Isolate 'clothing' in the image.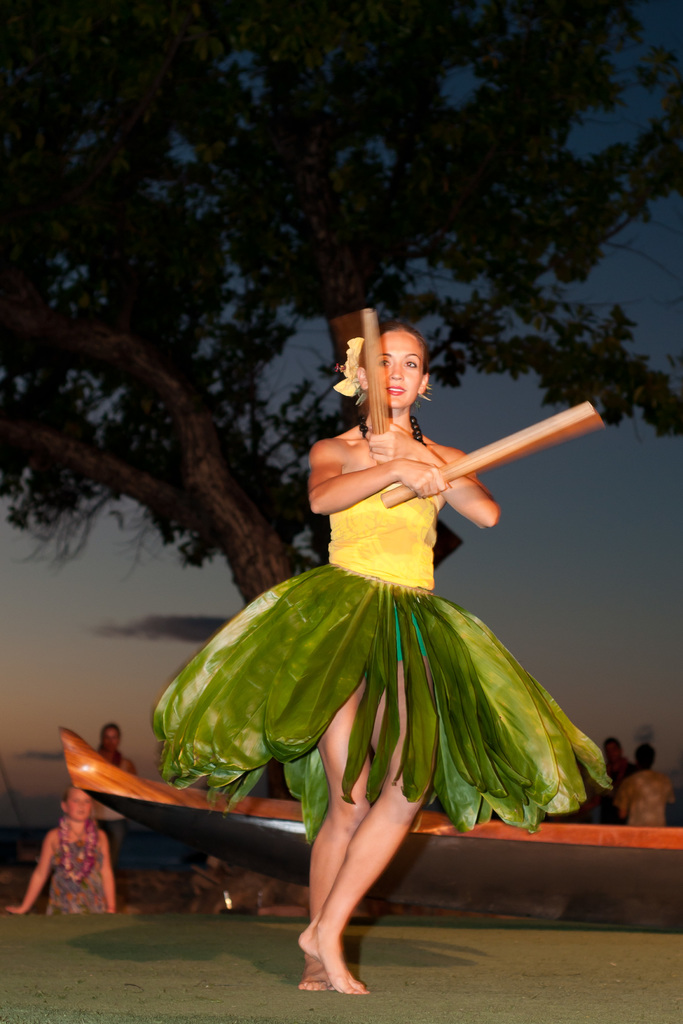
Isolated region: [45,838,107,915].
